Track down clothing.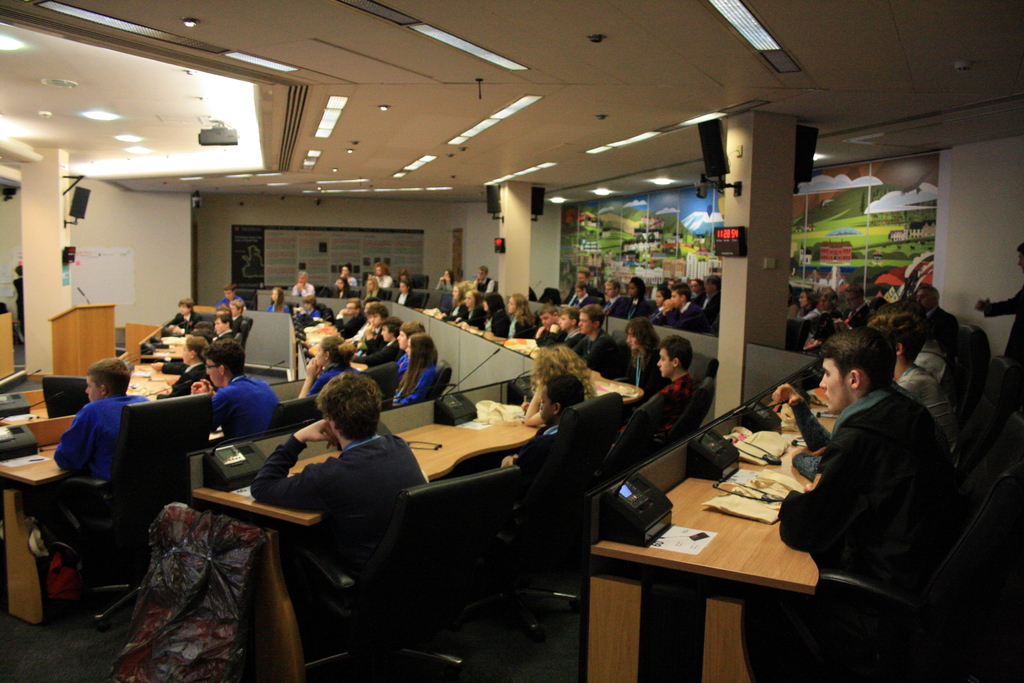
Tracked to l=788, t=345, r=979, b=616.
